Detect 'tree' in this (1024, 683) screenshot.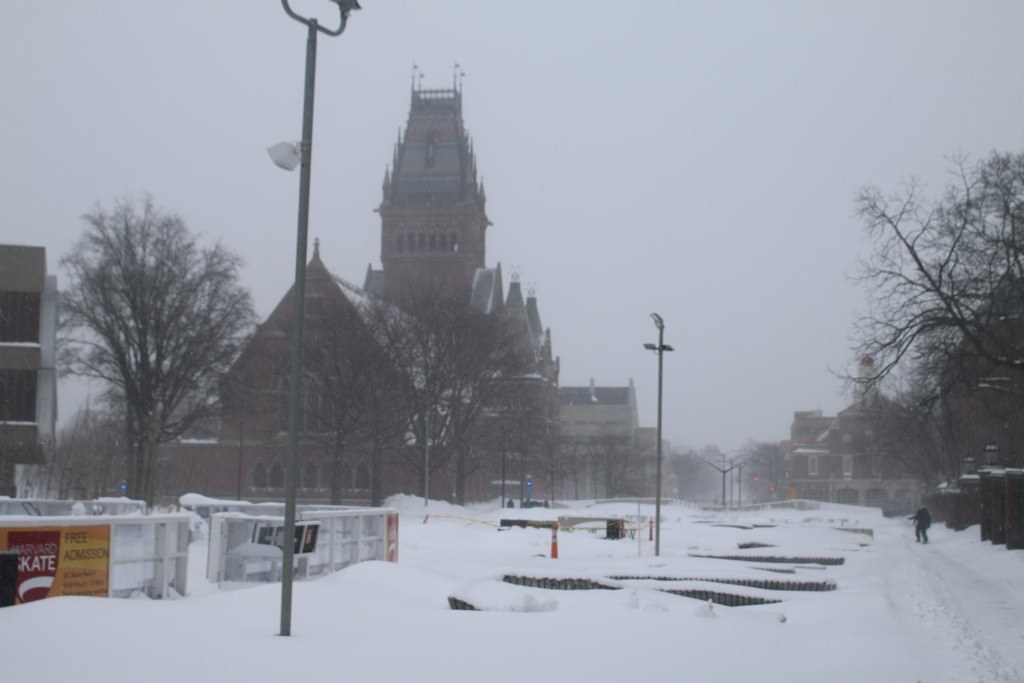
Detection: crop(815, 142, 1023, 498).
